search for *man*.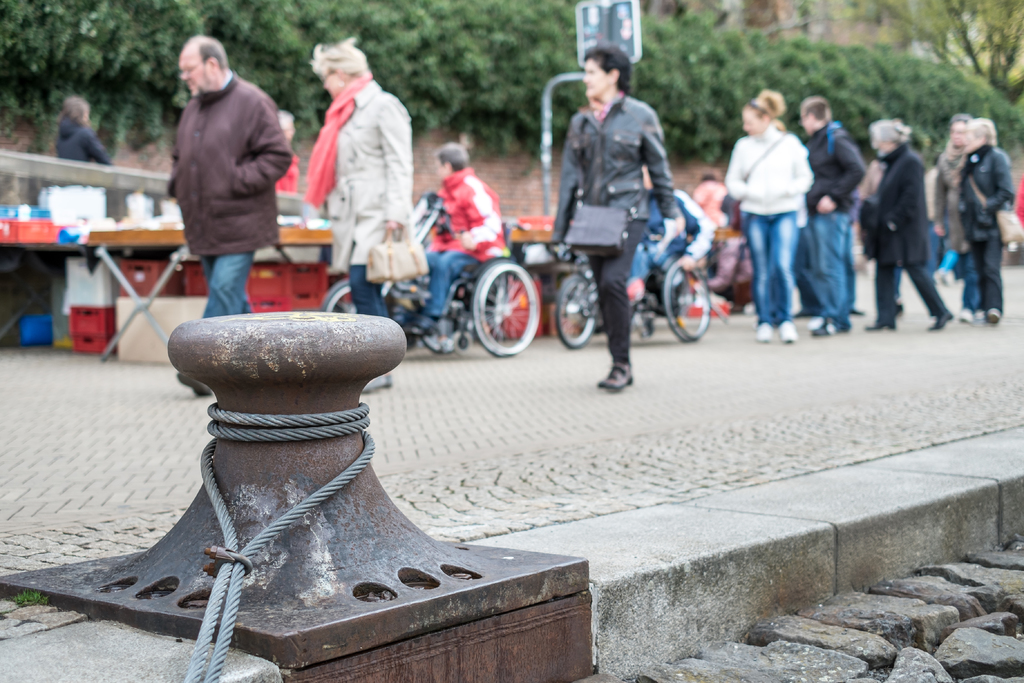
Found at {"left": 868, "top": 115, "right": 954, "bottom": 334}.
